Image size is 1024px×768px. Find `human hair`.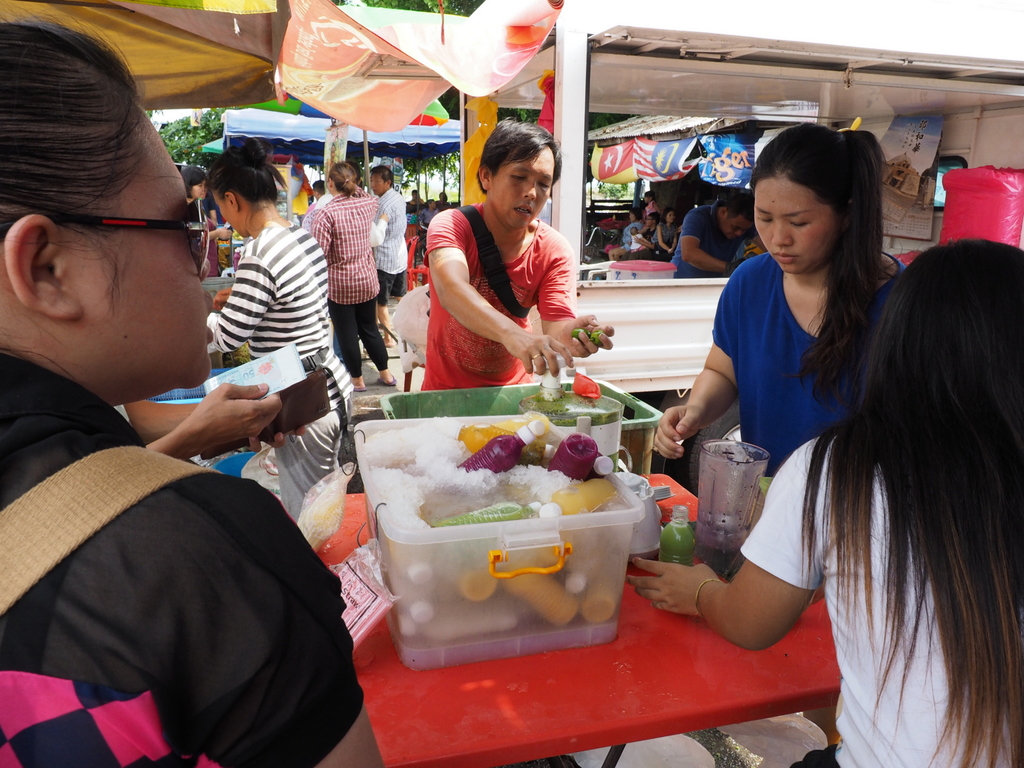
310, 179, 325, 195.
